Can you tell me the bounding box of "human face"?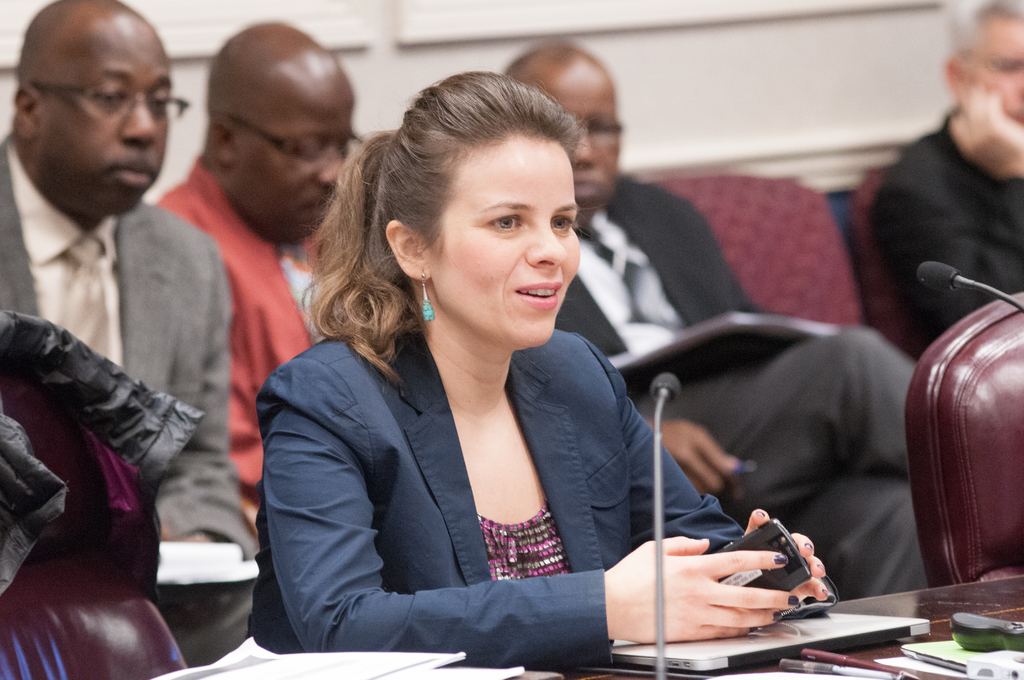
430,137,582,350.
